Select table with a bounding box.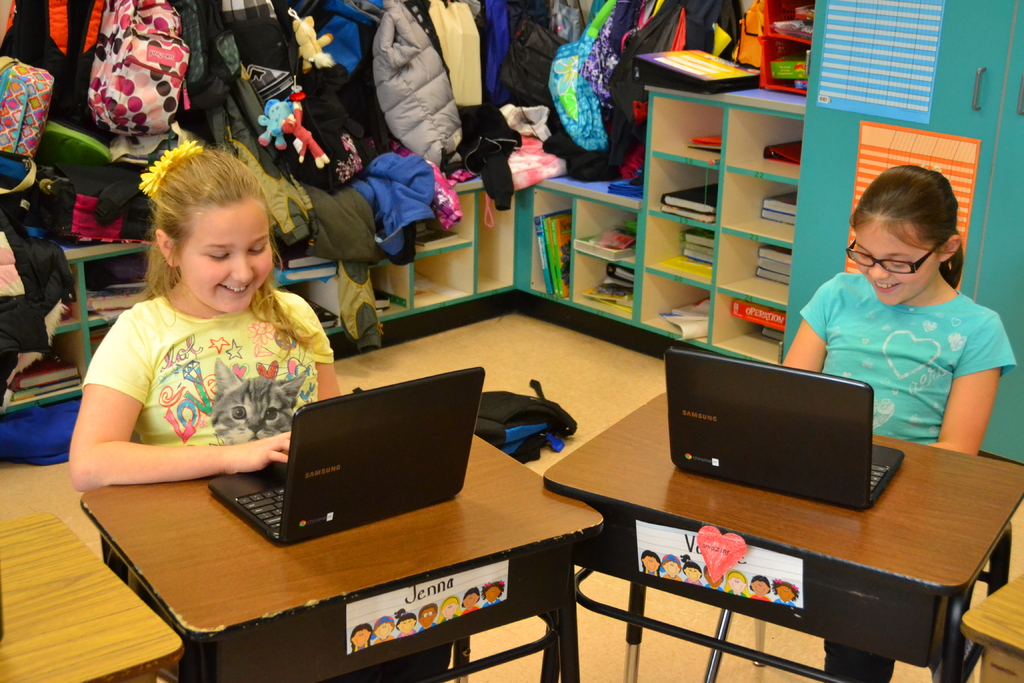
79, 418, 604, 682.
